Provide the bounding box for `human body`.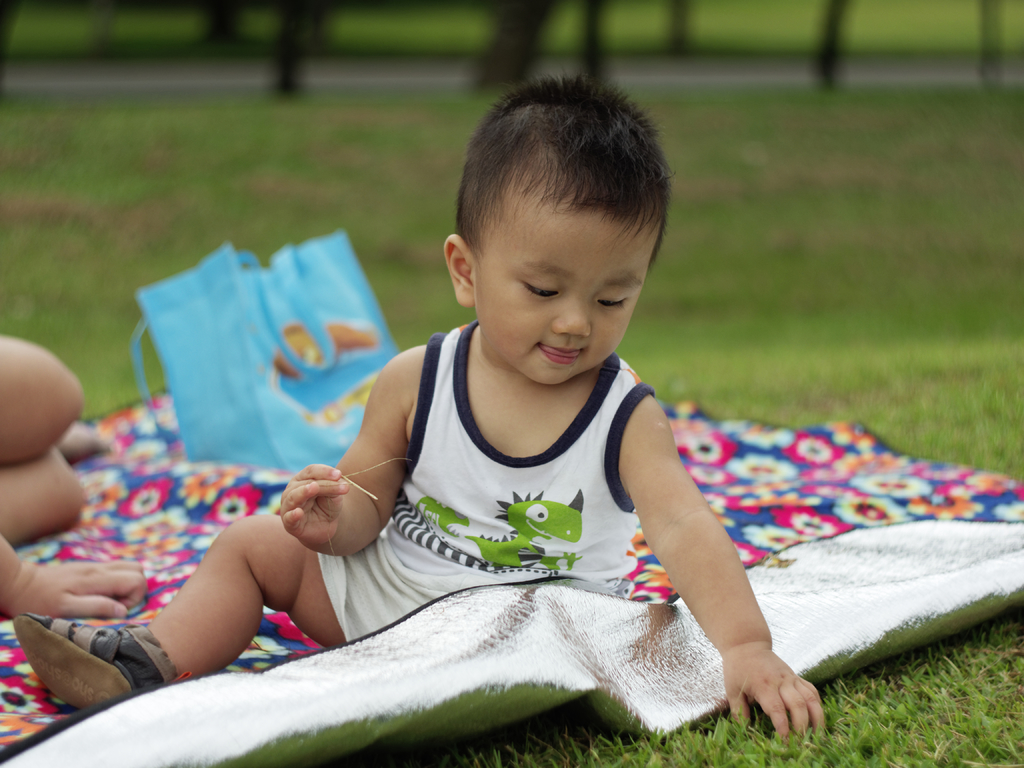
(left=39, top=95, right=881, bottom=749).
